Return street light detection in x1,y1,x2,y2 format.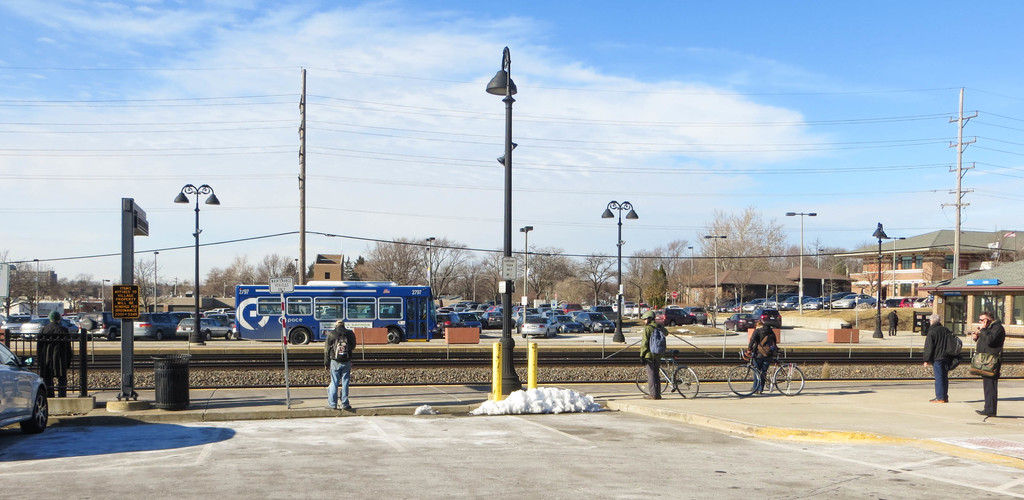
28,258,42,318.
